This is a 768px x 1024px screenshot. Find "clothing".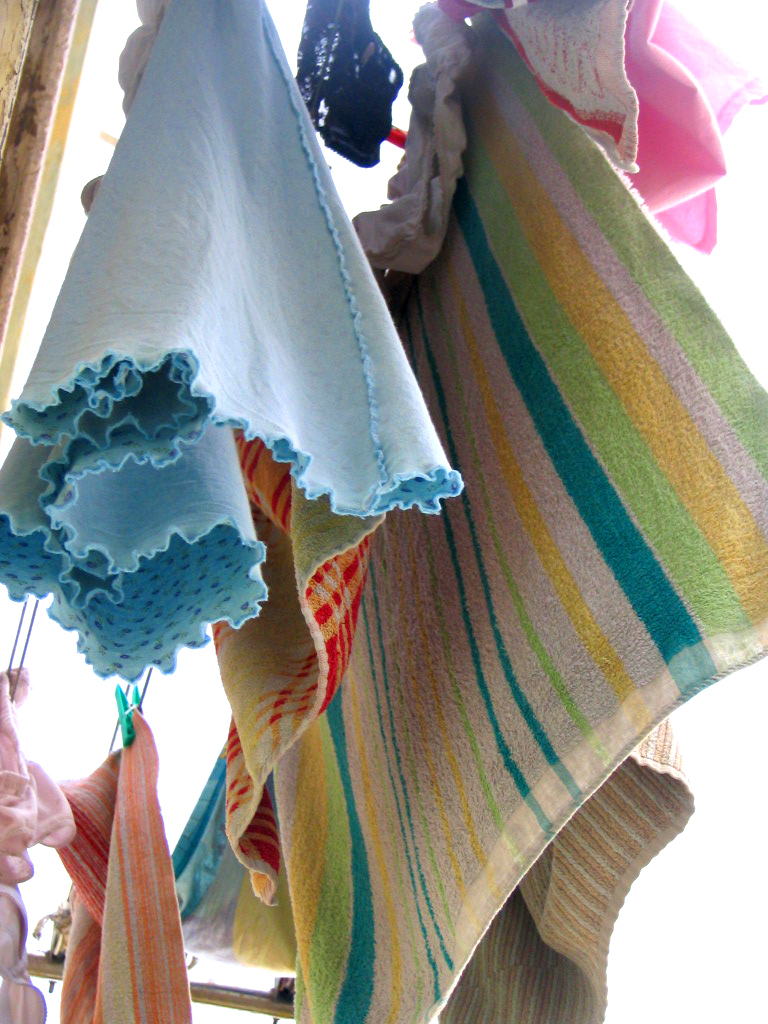
Bounding box: crop(8, 0, 469, 691).
